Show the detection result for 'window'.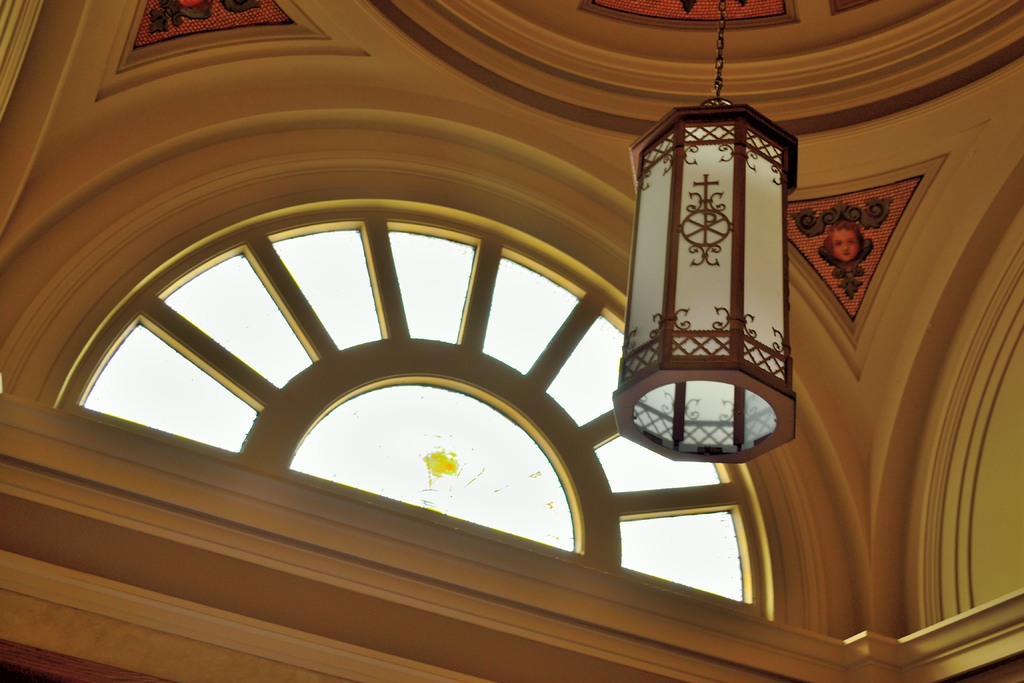
rect(20, 65, 926, 609).
